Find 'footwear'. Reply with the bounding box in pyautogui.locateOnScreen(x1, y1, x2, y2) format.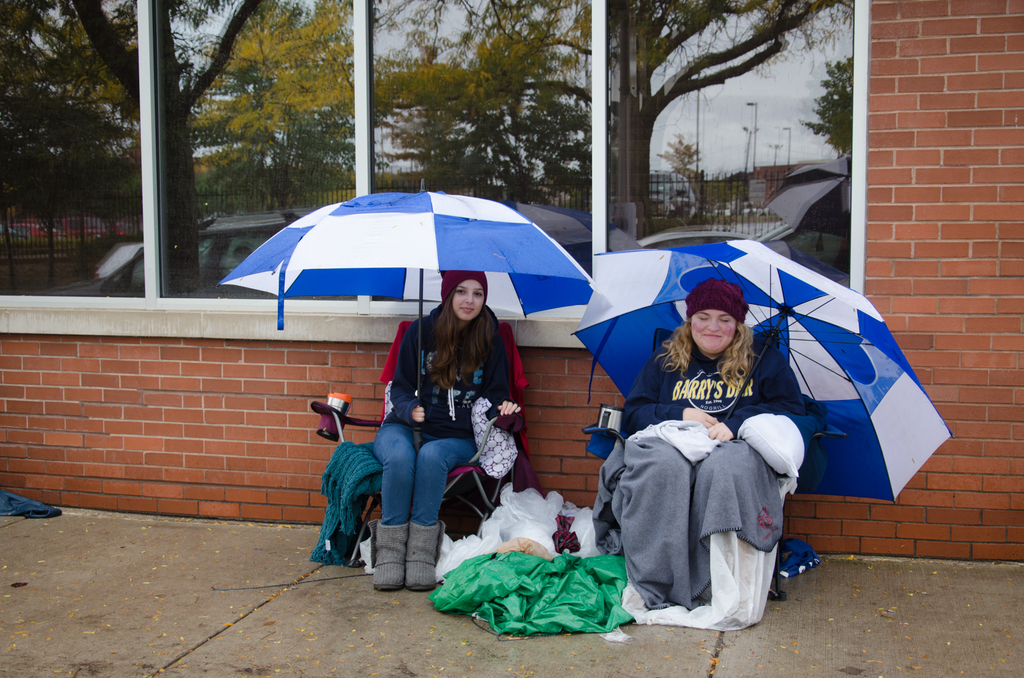
pyautogui.locateOnScreen(371, 522, 409, 592).
